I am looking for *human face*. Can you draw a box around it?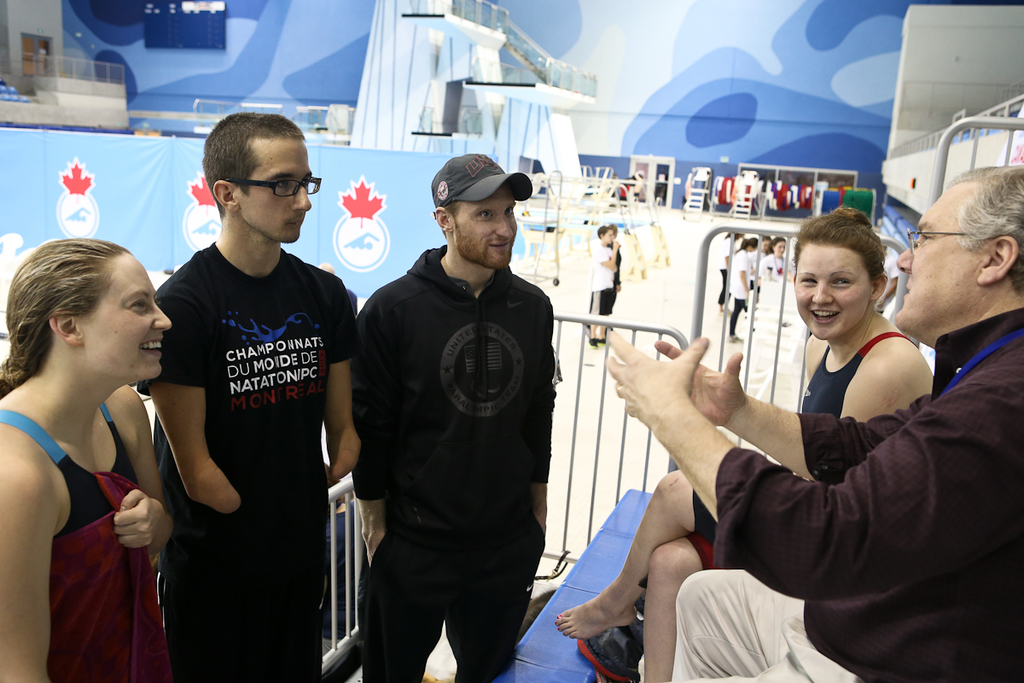
Sure, the bounding box is rect(79, 255, 170, 376).
